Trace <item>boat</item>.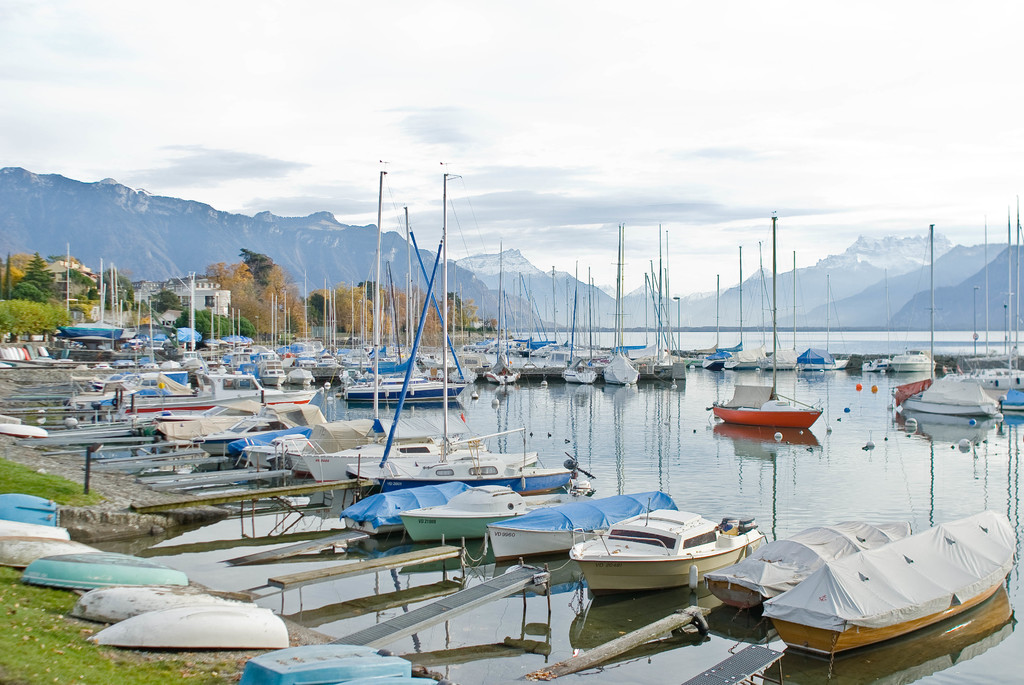
Traced to 76/585/253/625.
